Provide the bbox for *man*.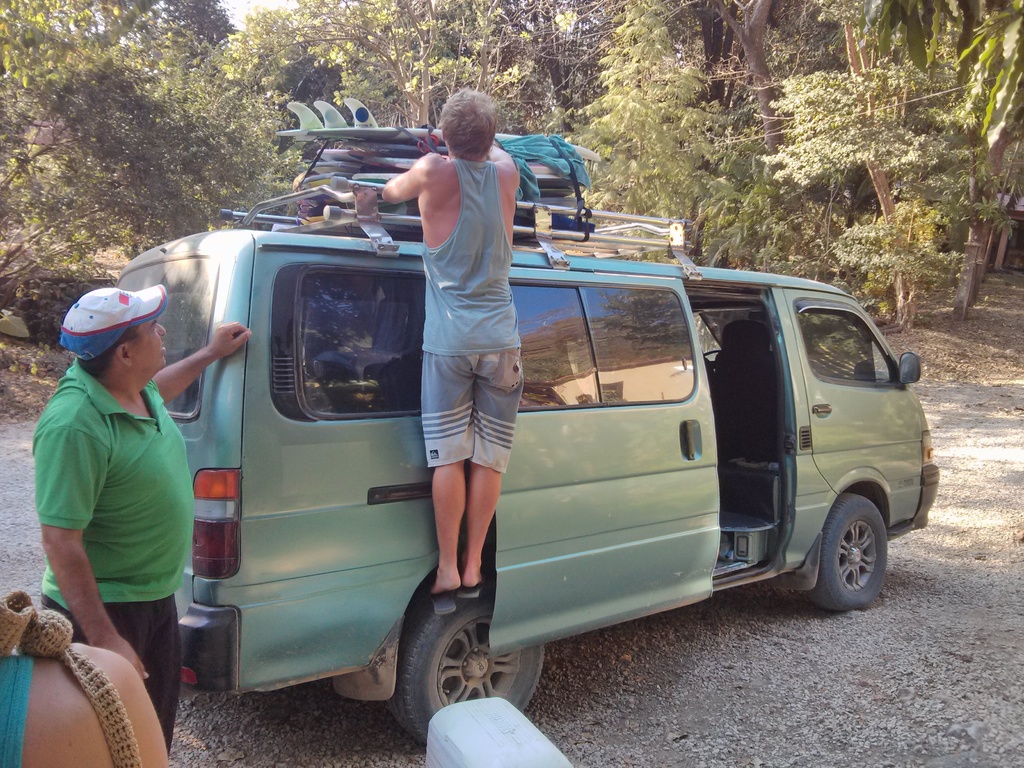
left=381, top=86, right=525, bottom=596.
